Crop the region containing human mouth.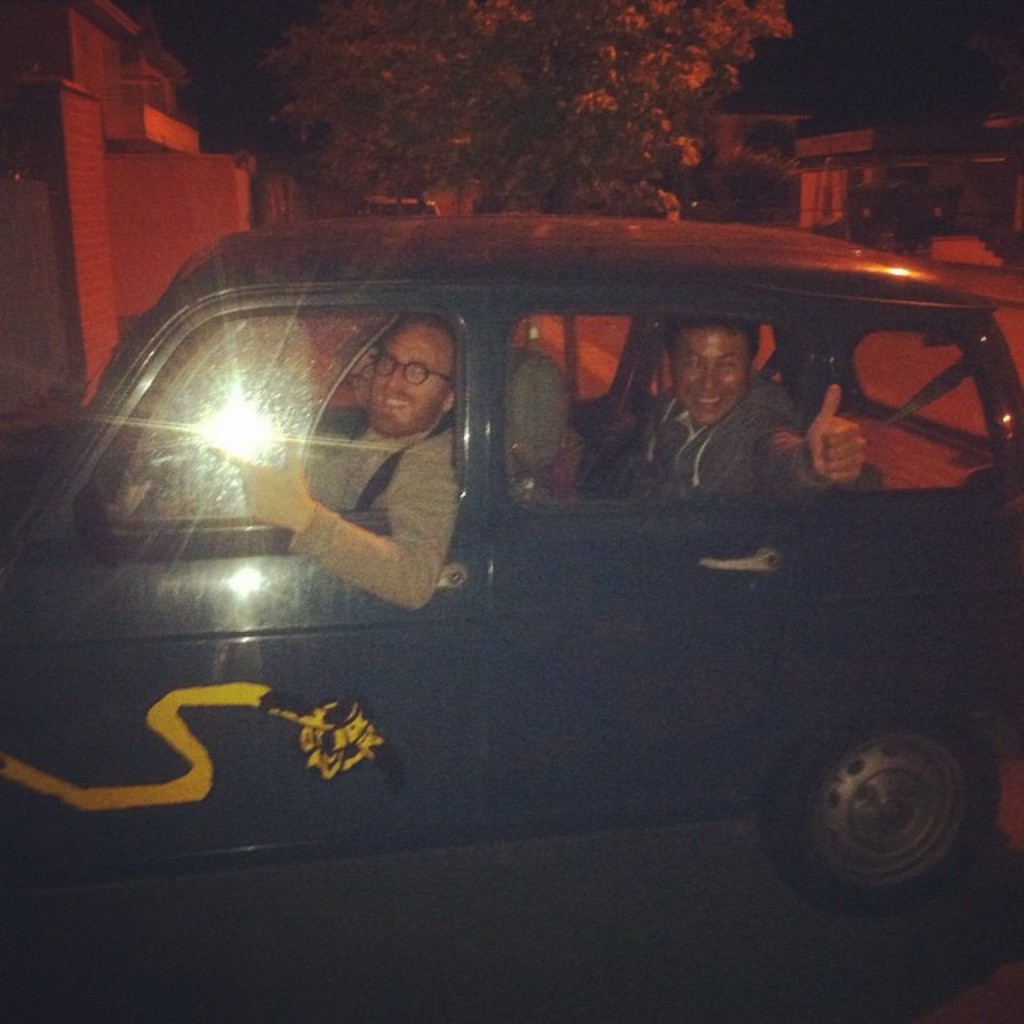
Crop region: bbox=(374, 394, 408, 422).
